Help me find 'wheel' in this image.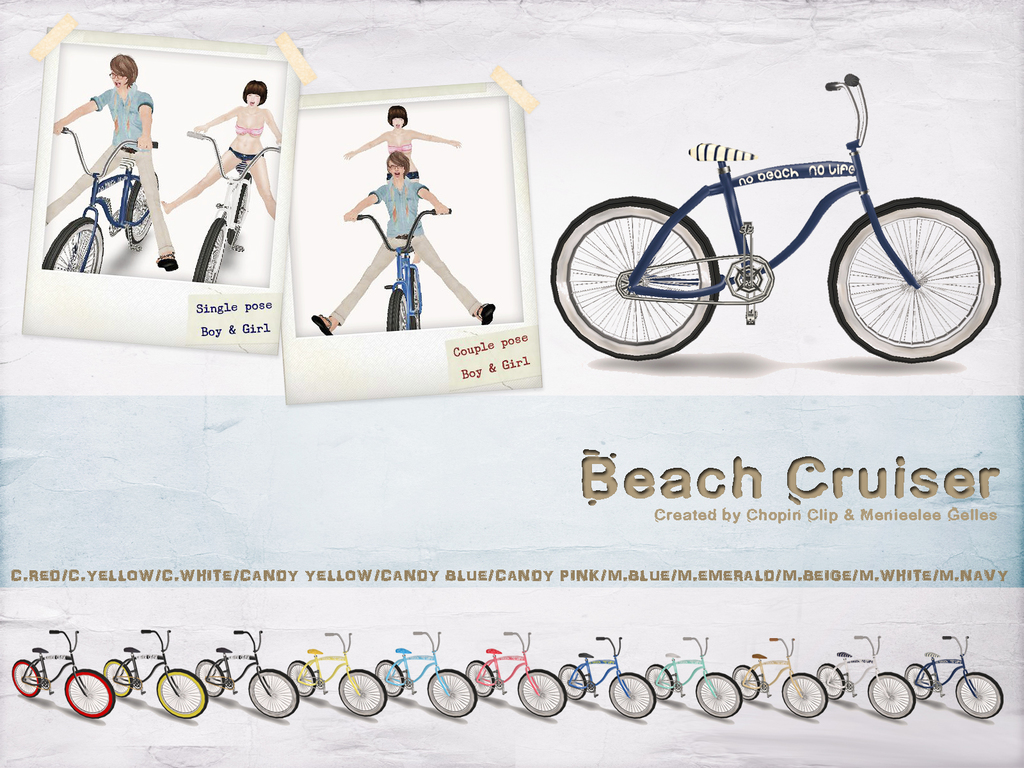
Found it: pyautogui.locateOnScreen(102, 659, 133, 701).
